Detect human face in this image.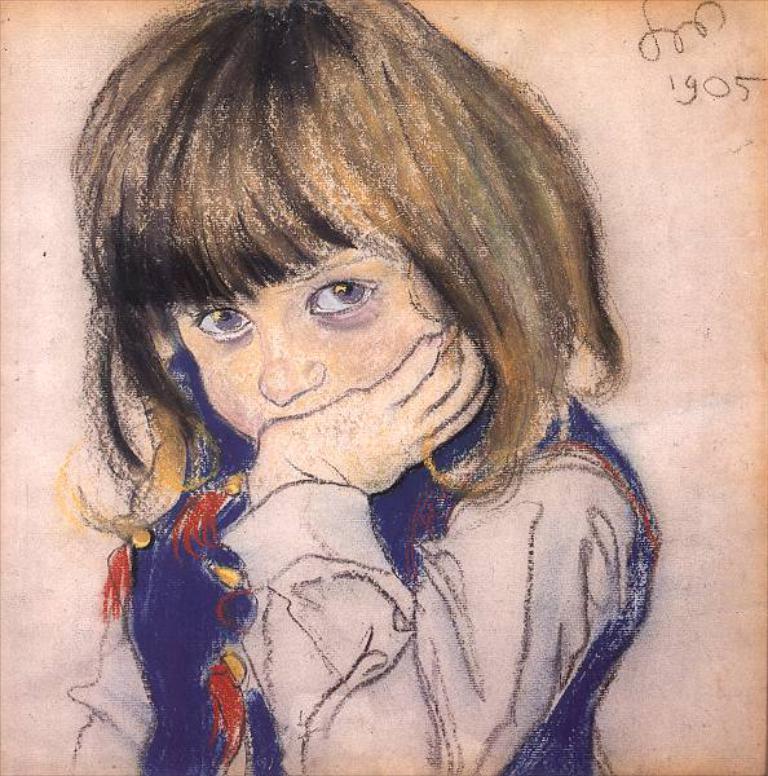
Detection: box=[167, 225, 458, 444].
